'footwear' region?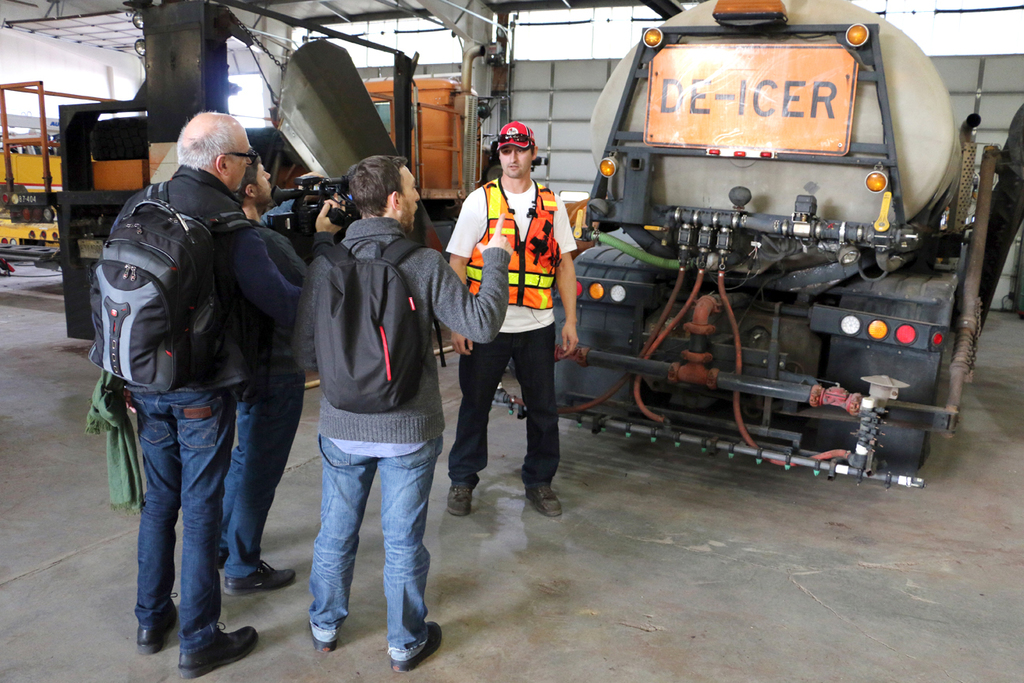
178,621,258,681
